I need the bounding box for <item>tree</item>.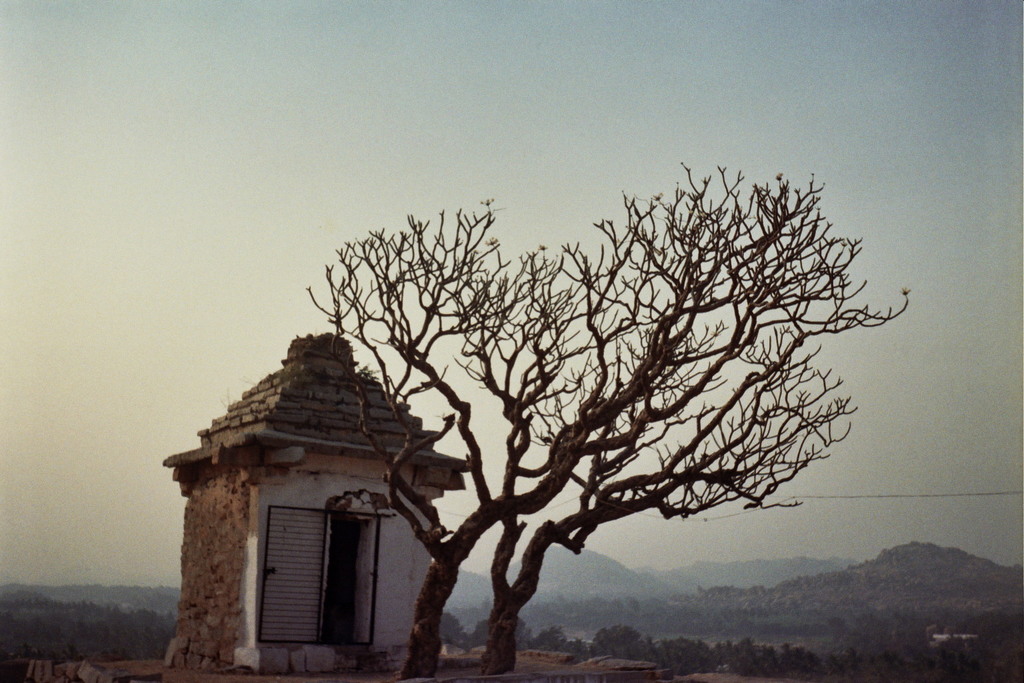
Here it is: l=301, t=162, r=908, b=678.
